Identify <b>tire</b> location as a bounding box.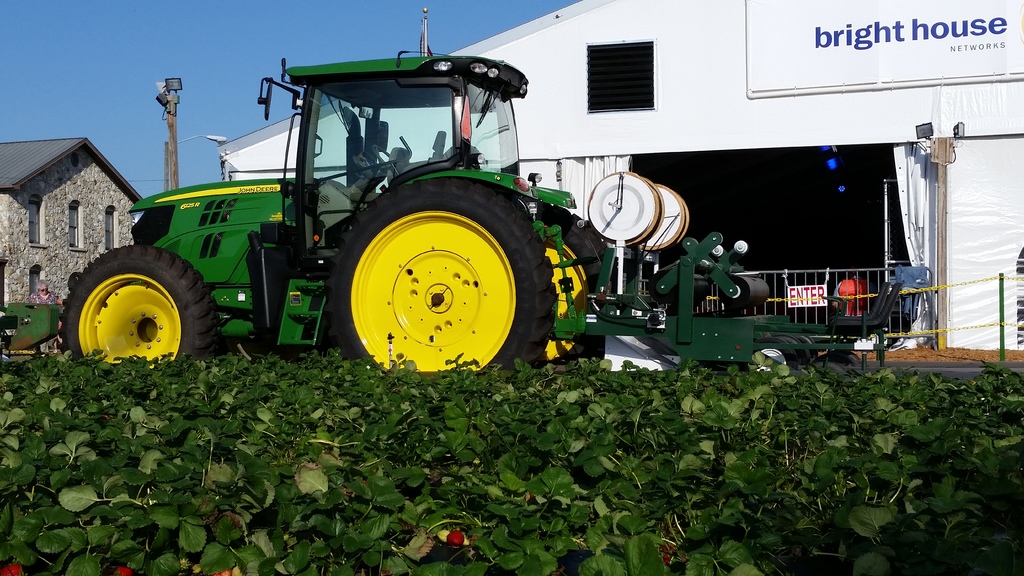
crop(744, 335, 819, 375).
